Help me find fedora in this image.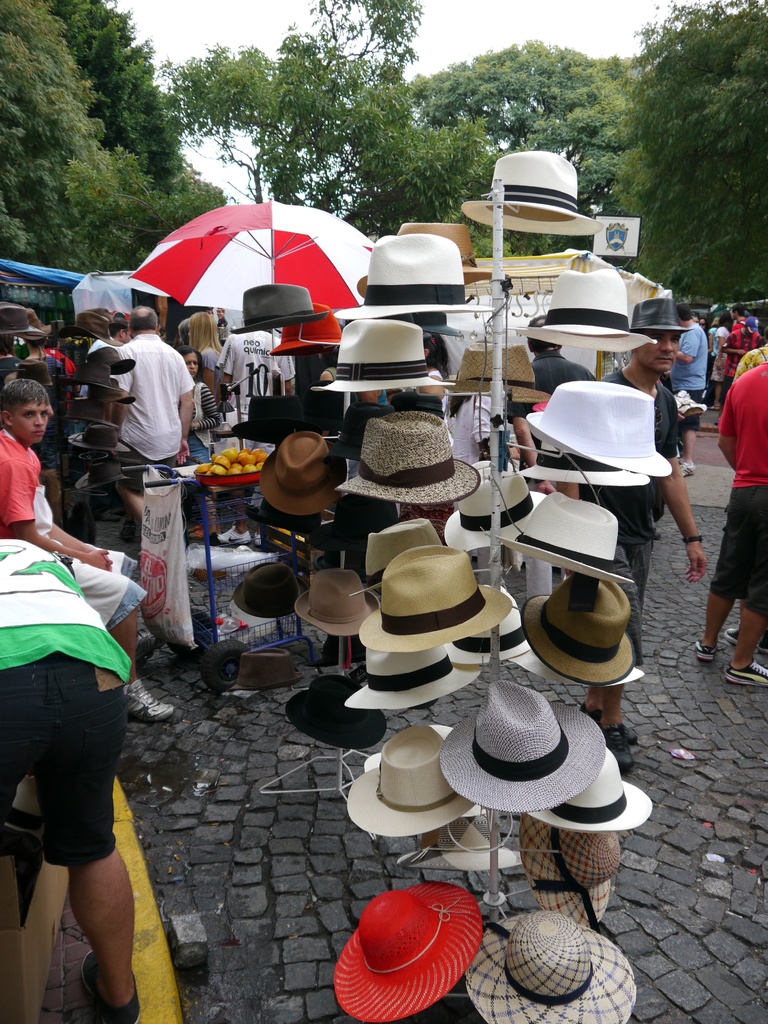
Found it: bbox=(462, 147, 600, 236).
